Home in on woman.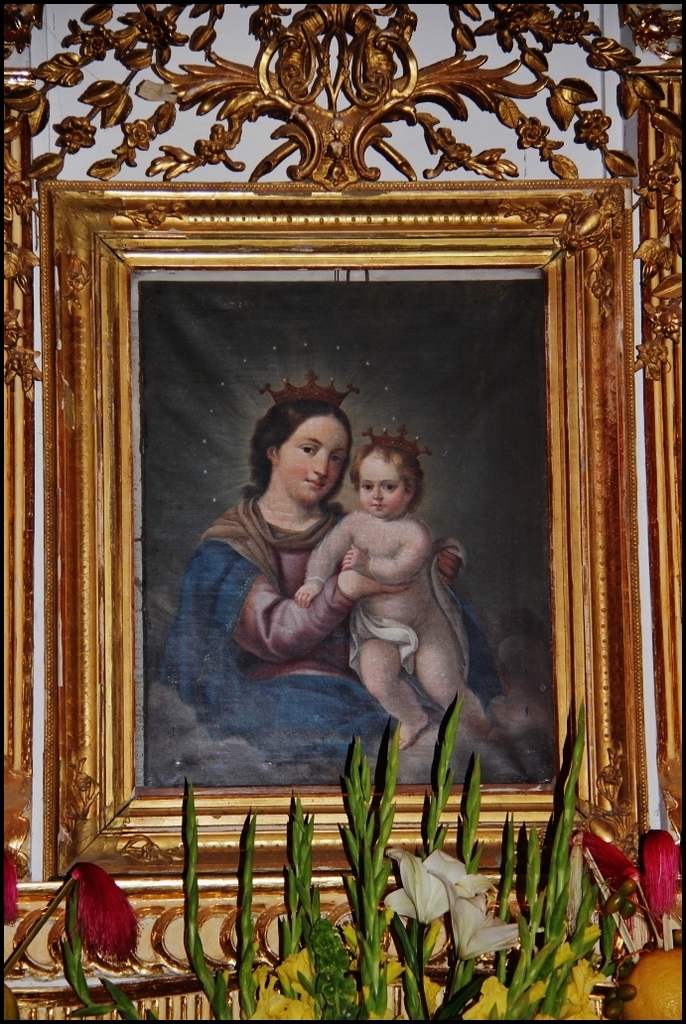
Homed in at detection(185, 378, 438, 786).
